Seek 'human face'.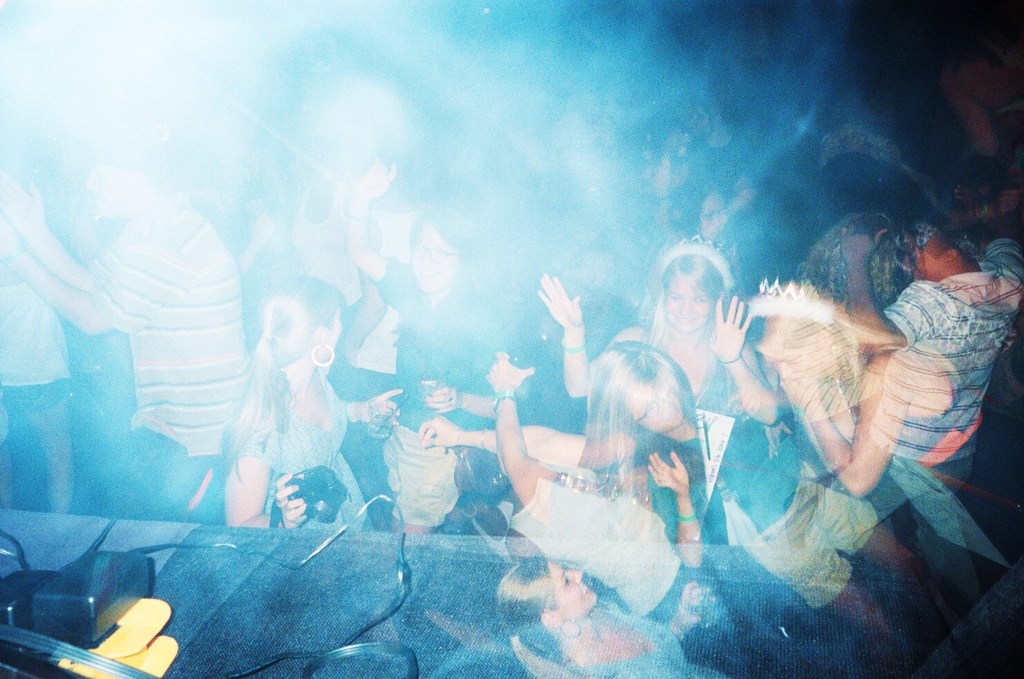
[x1=88, y1=164, x2=135, y2=217].
